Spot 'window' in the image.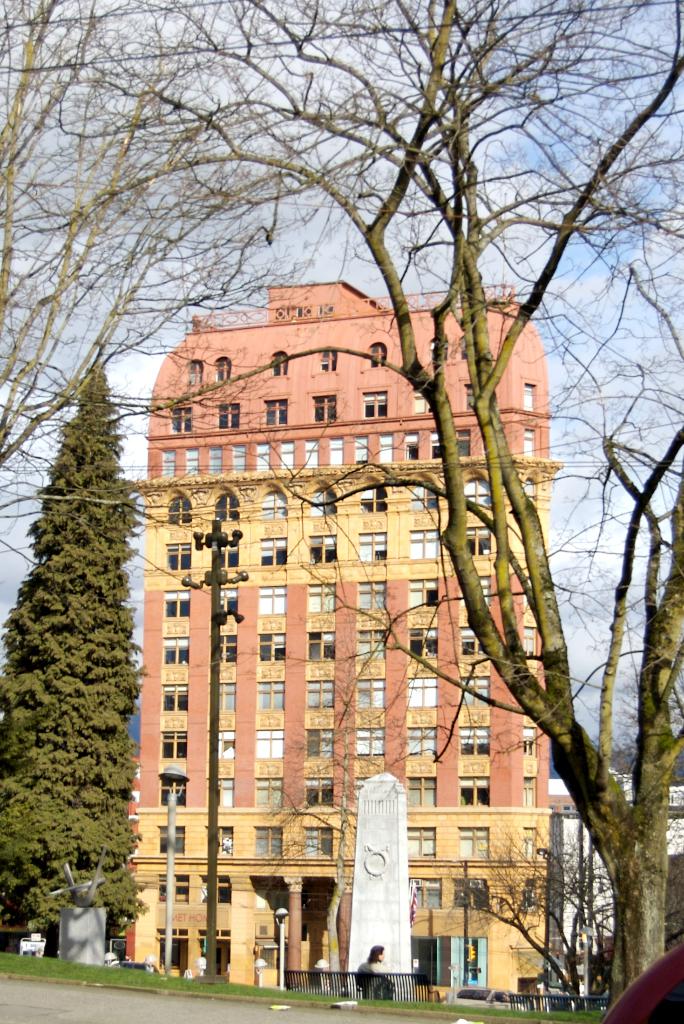
'window' found at detection(266, 398, 289, 424).
